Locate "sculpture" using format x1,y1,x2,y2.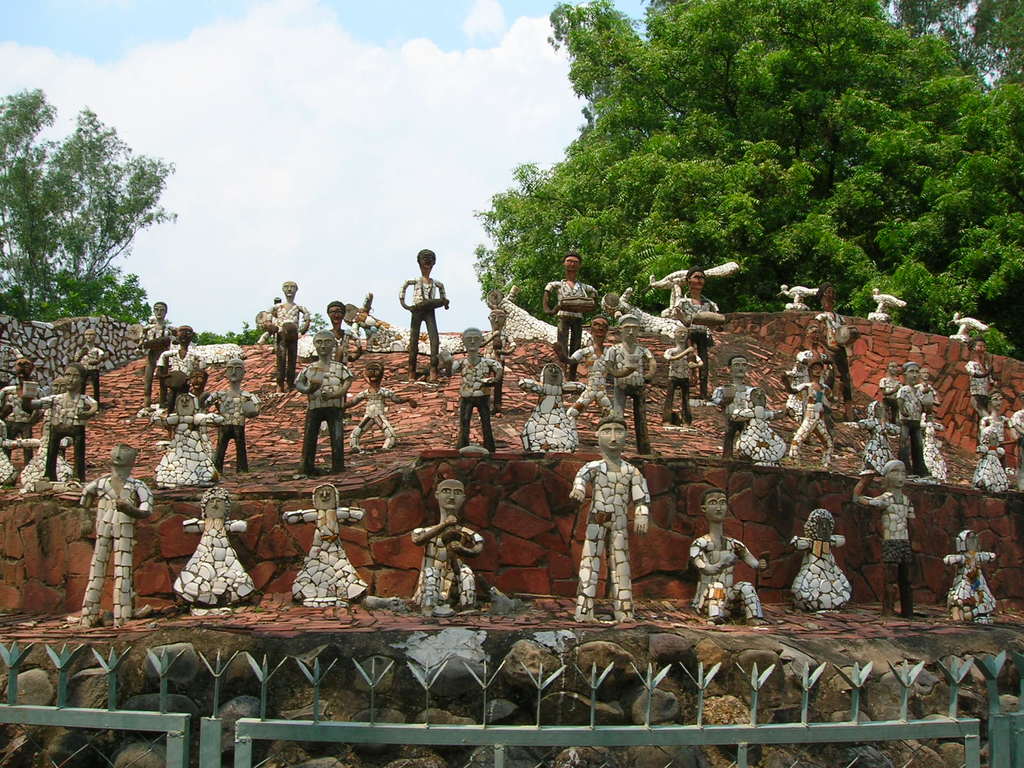
710,352,755,461.
